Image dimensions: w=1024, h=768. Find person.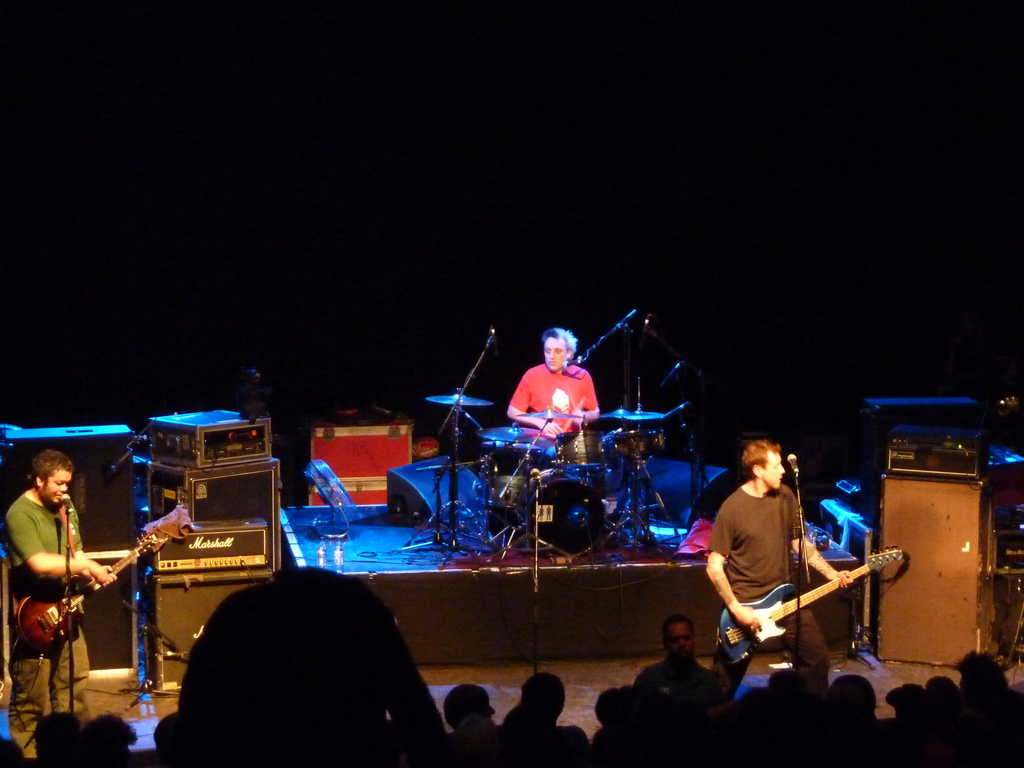
bbox(694, 435, 846, 683).
